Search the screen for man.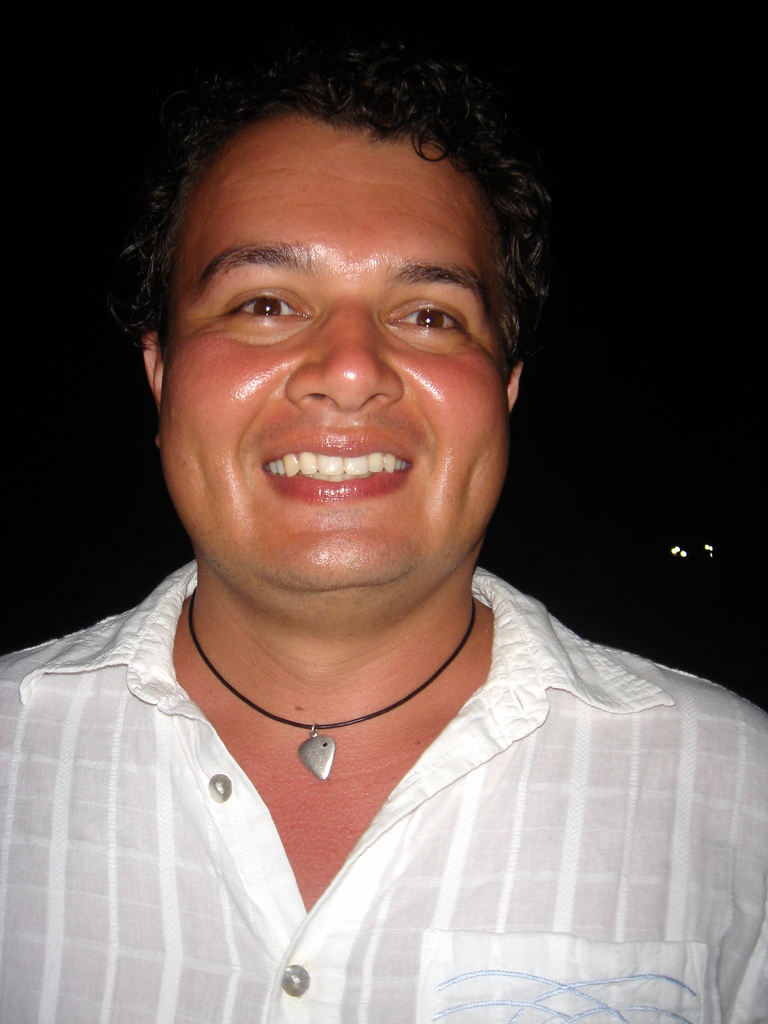
Found at {"left": 0, "top": 43, "right": 767, "bottom": 1023}.
